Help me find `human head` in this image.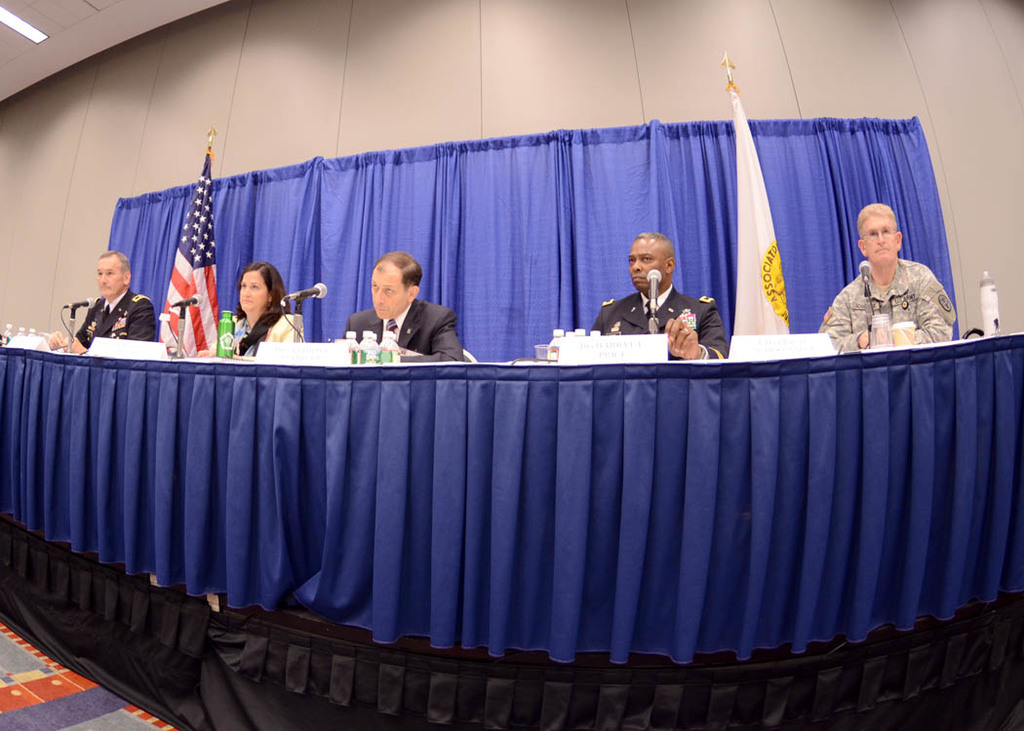
Found it: region(238, 260, 280, 315).
